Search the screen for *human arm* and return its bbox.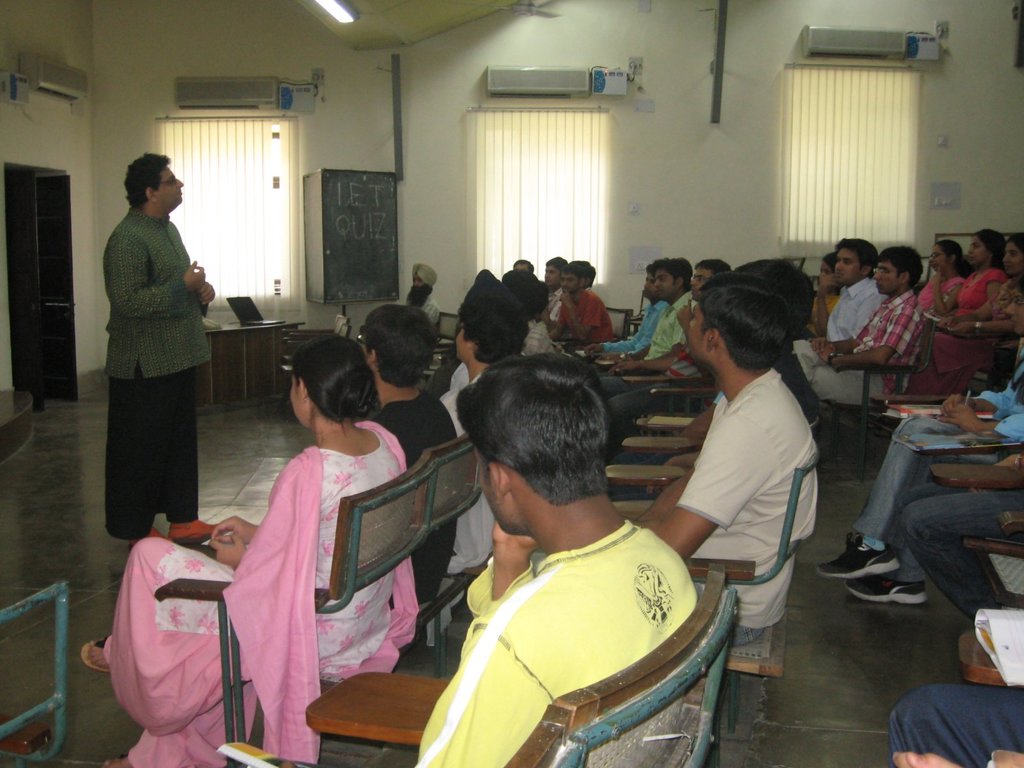
Found: bbox=[216, 504, 261, 549].
